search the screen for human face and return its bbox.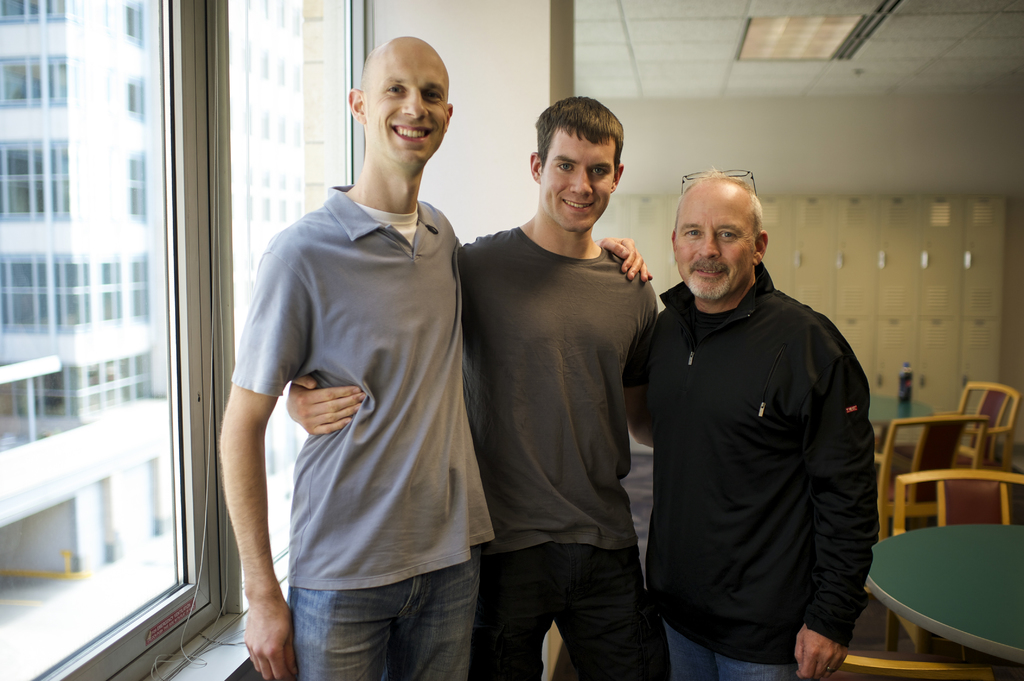
Found: rect(674, 180, 753, 299).
